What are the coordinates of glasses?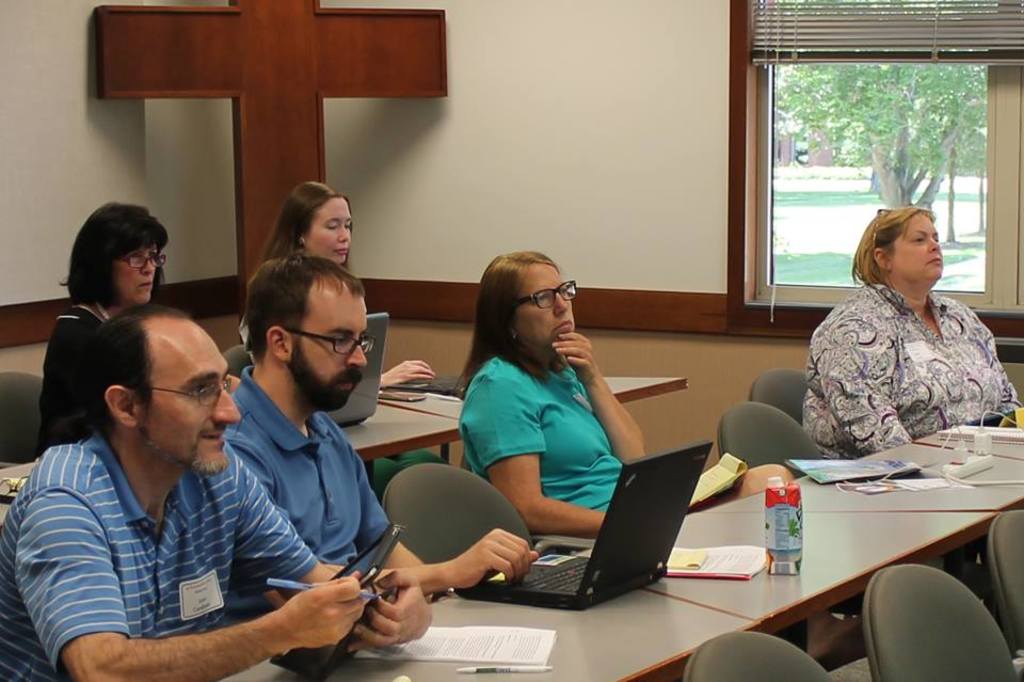
Rect(138, 376, 242, 408).
